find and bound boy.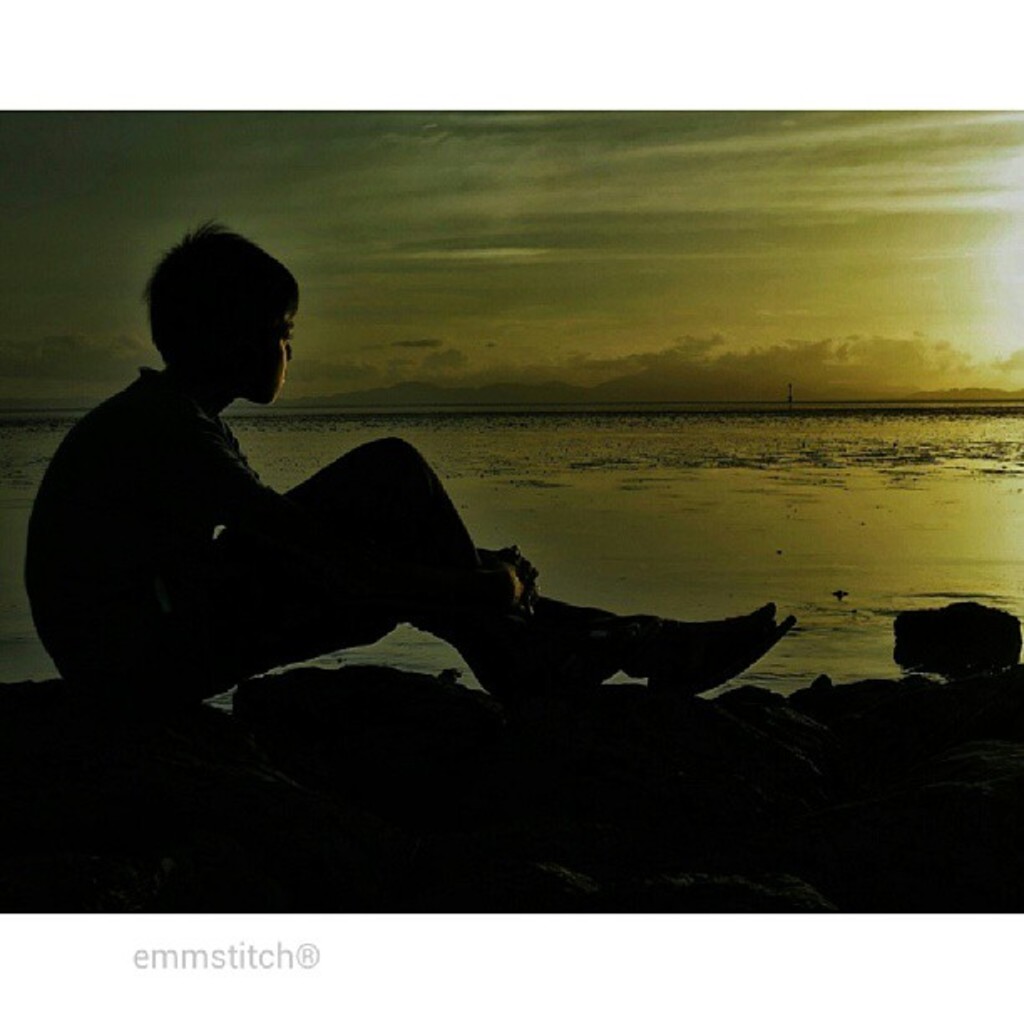
Bound: <region>54, 202, 775, 837</region>.
